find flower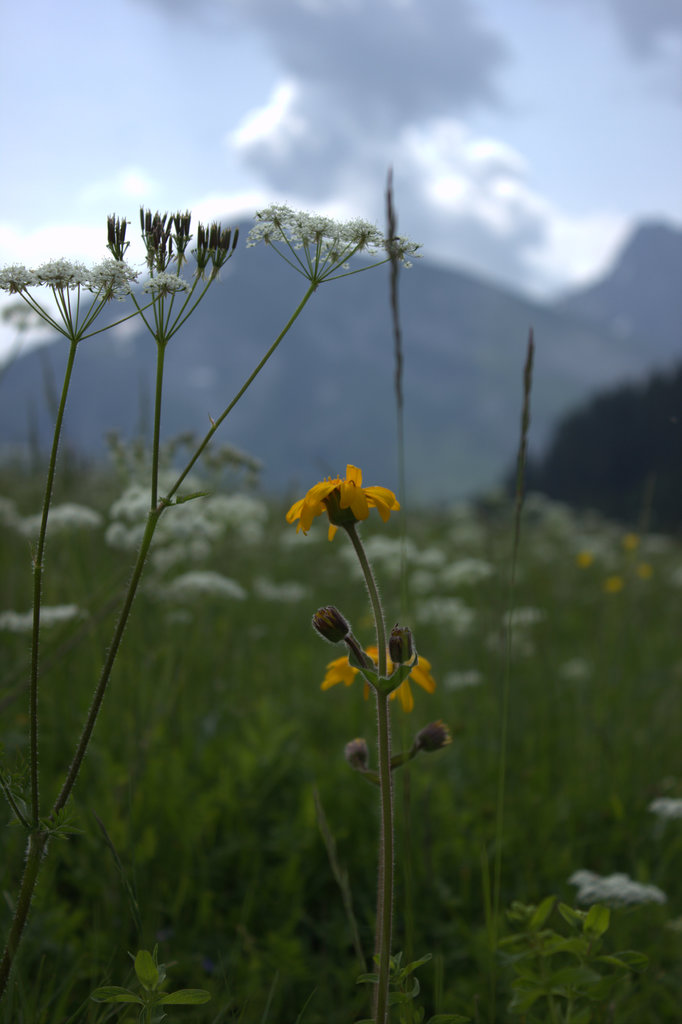
l=323, t=639, r=438, b=712
